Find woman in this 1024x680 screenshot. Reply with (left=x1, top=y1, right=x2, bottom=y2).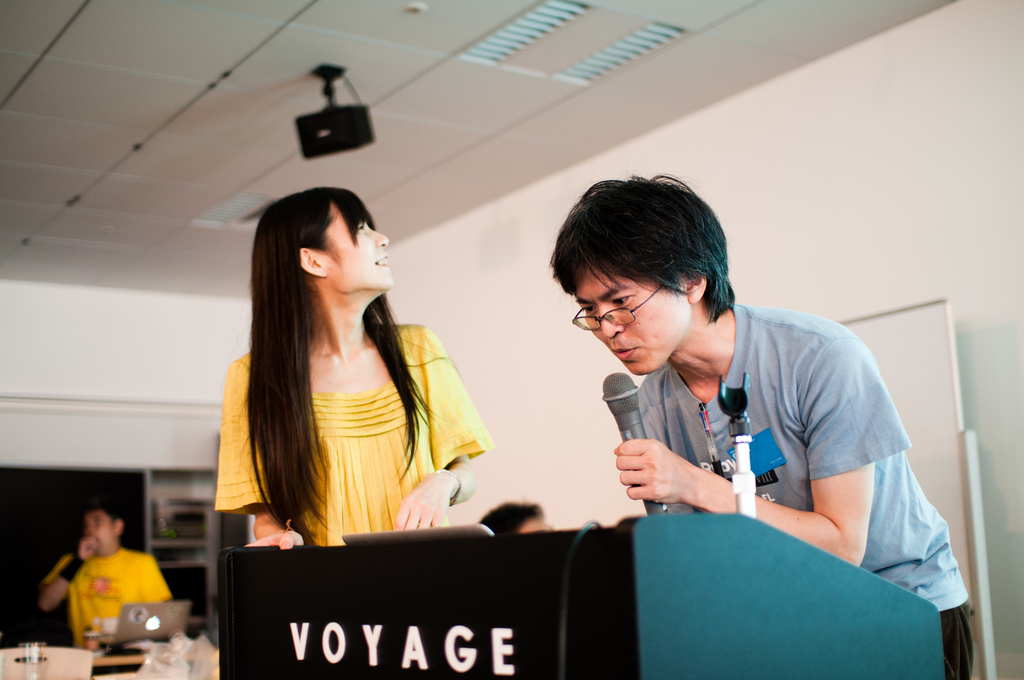
(left=209, top=186, right=513, bottom=549).
